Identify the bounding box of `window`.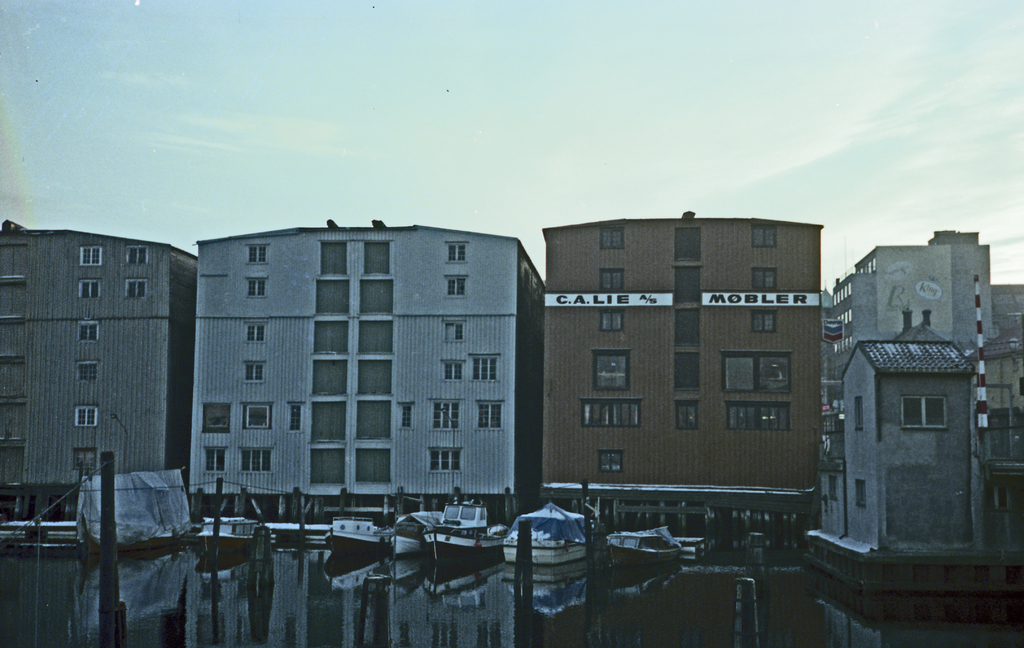
x1=312, y1=323, x2=349, y2=357.
